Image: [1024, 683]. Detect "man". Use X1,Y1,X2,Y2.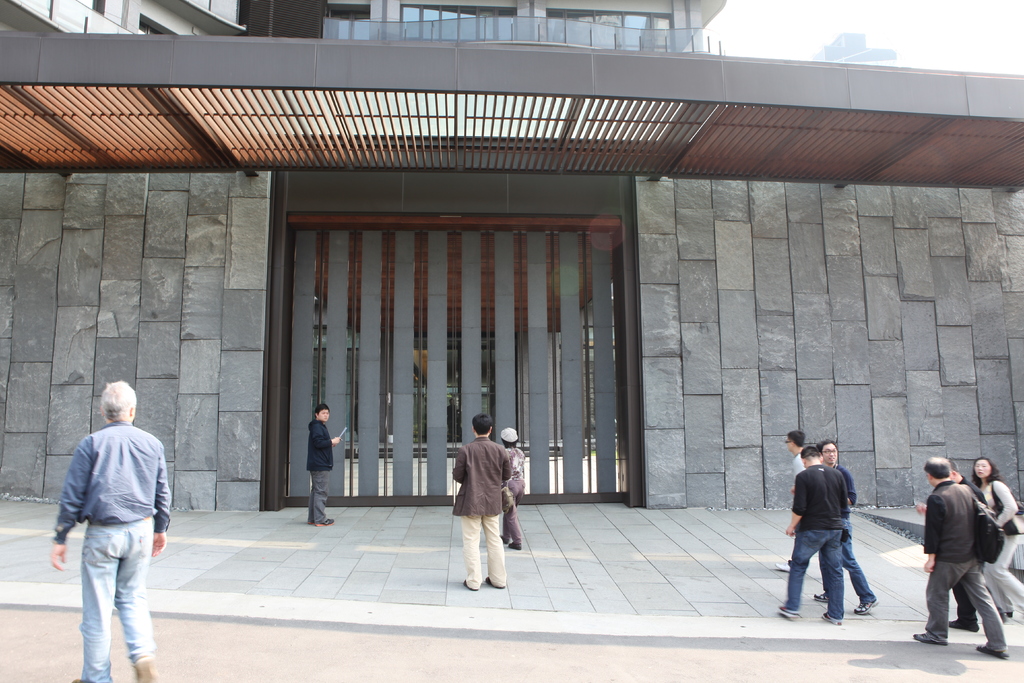
911,452,1010,659.
